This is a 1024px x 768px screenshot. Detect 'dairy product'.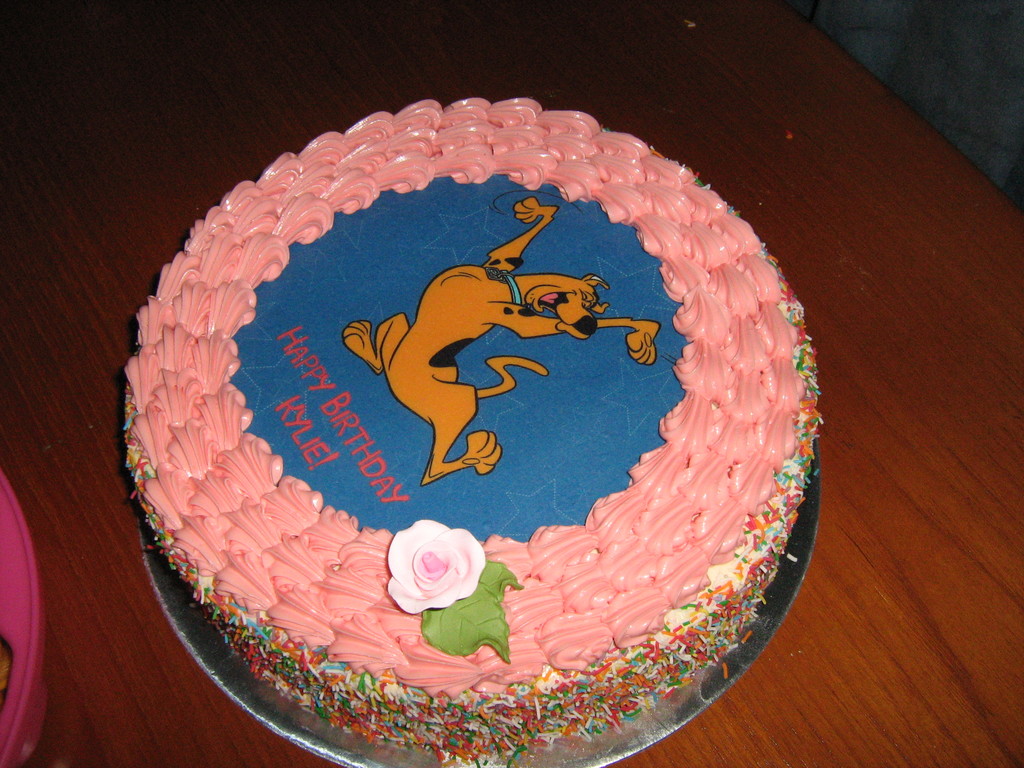
region(140, 122, 863, 744).
